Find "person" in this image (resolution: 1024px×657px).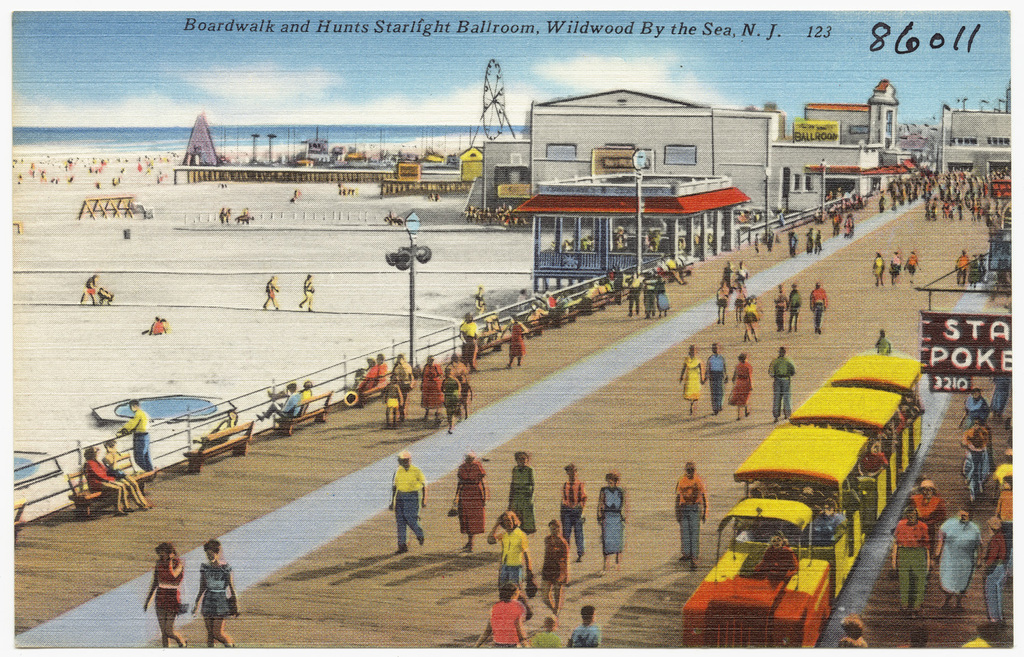
x1=449, y1=446, x2=488, y2=555.
